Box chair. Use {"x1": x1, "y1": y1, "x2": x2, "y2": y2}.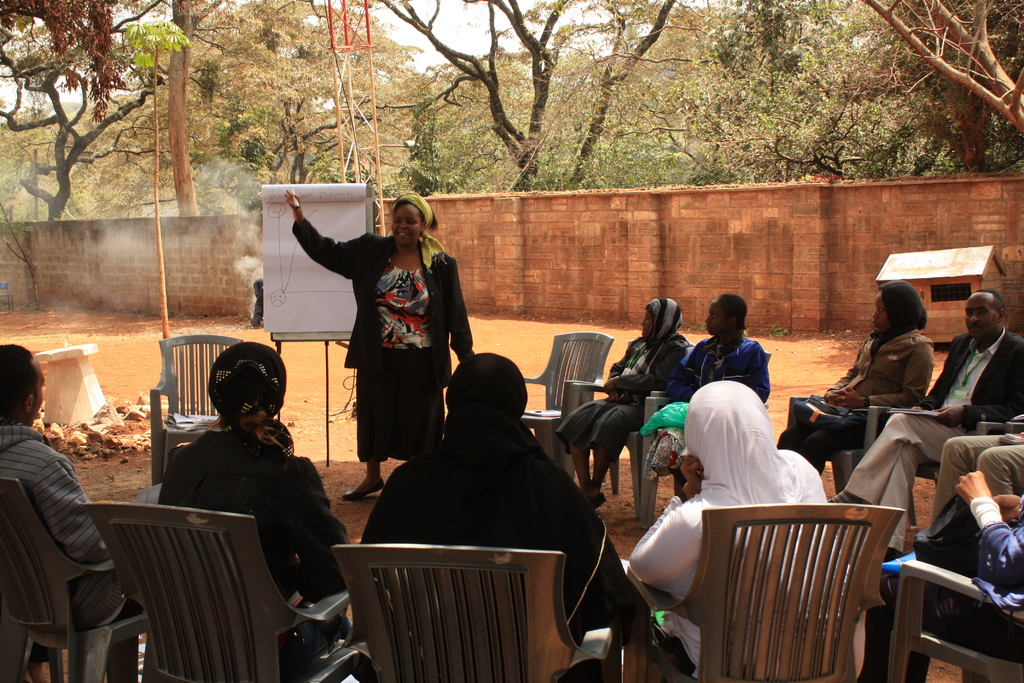
{"x1": 0, "y1": 474, "x2": 147, "y2": 682}.
